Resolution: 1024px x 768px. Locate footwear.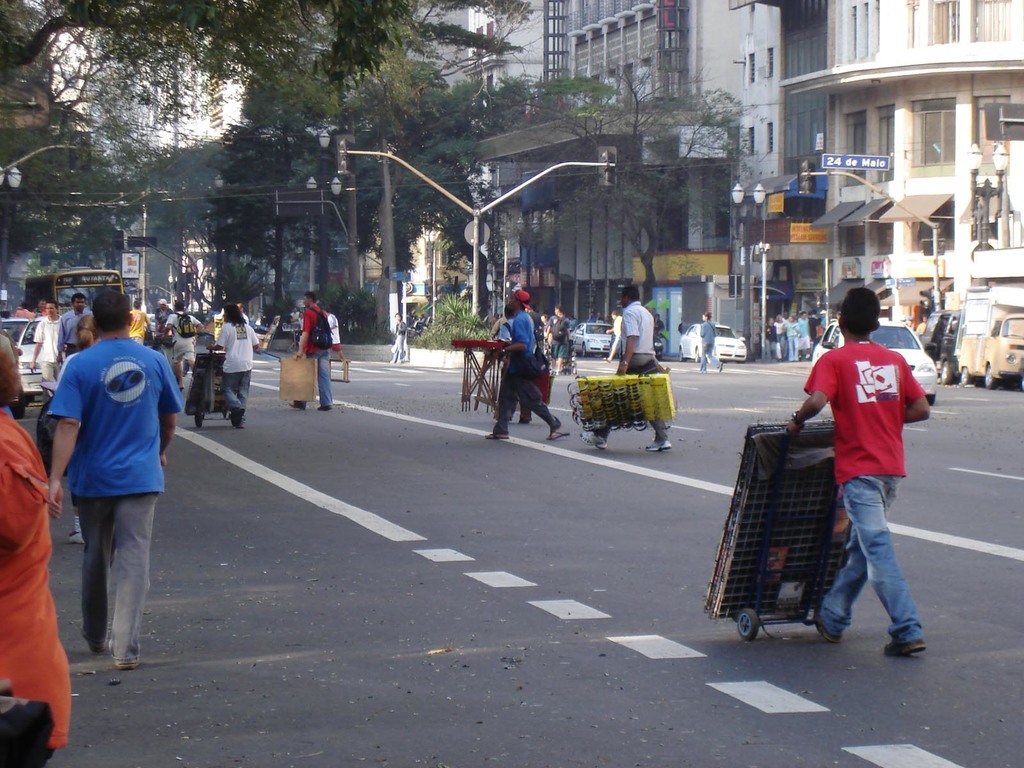
808 610 844 645.
